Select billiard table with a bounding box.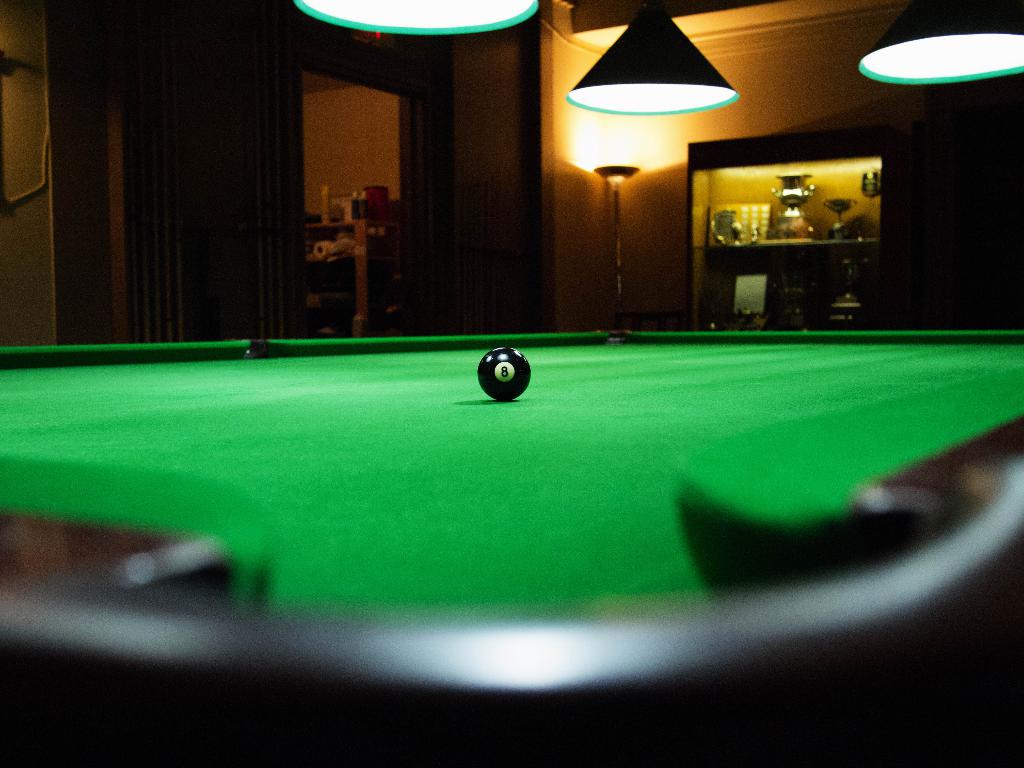
crop(0, 324, 1023, 767).
